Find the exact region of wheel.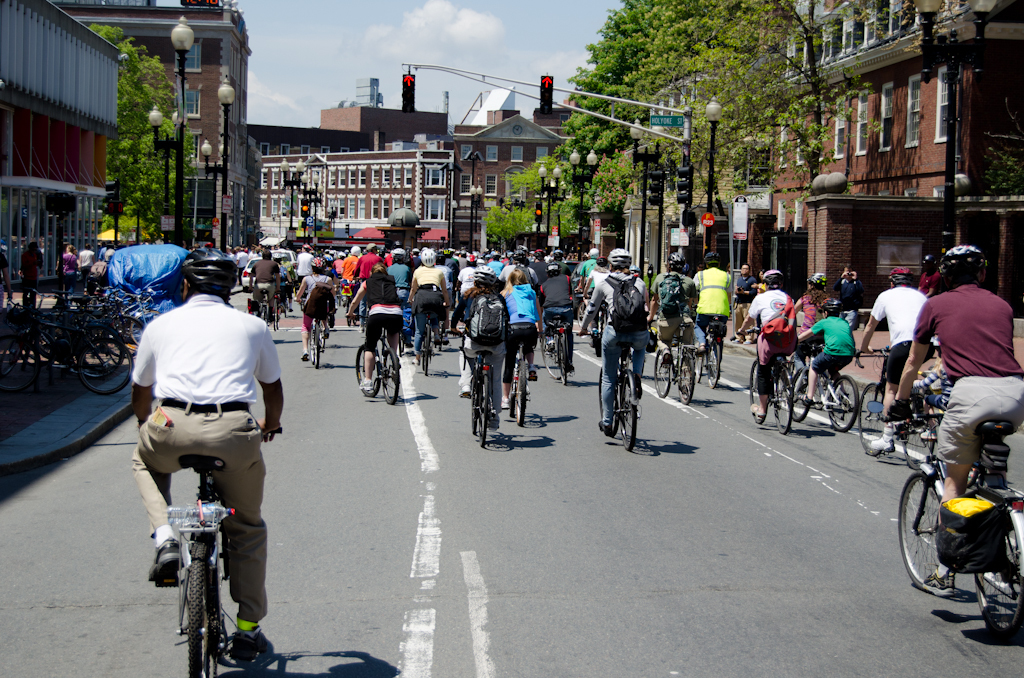
Exact region: box=[679, 352, 694, 405].
